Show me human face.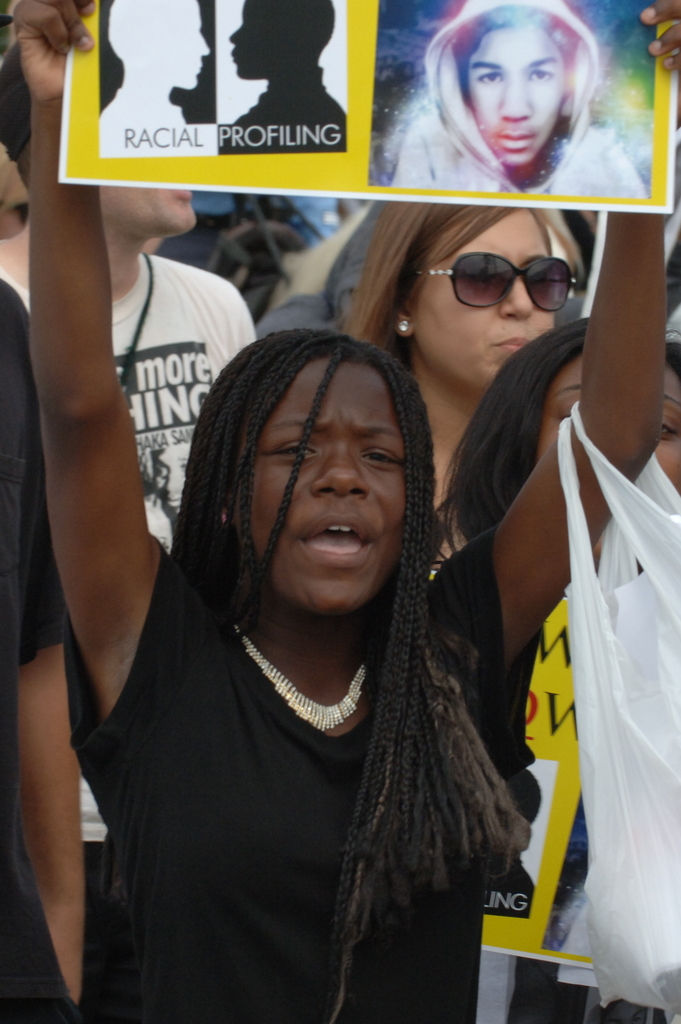
human face is here: x1=466 y1=24 x2=569 y2=168.
